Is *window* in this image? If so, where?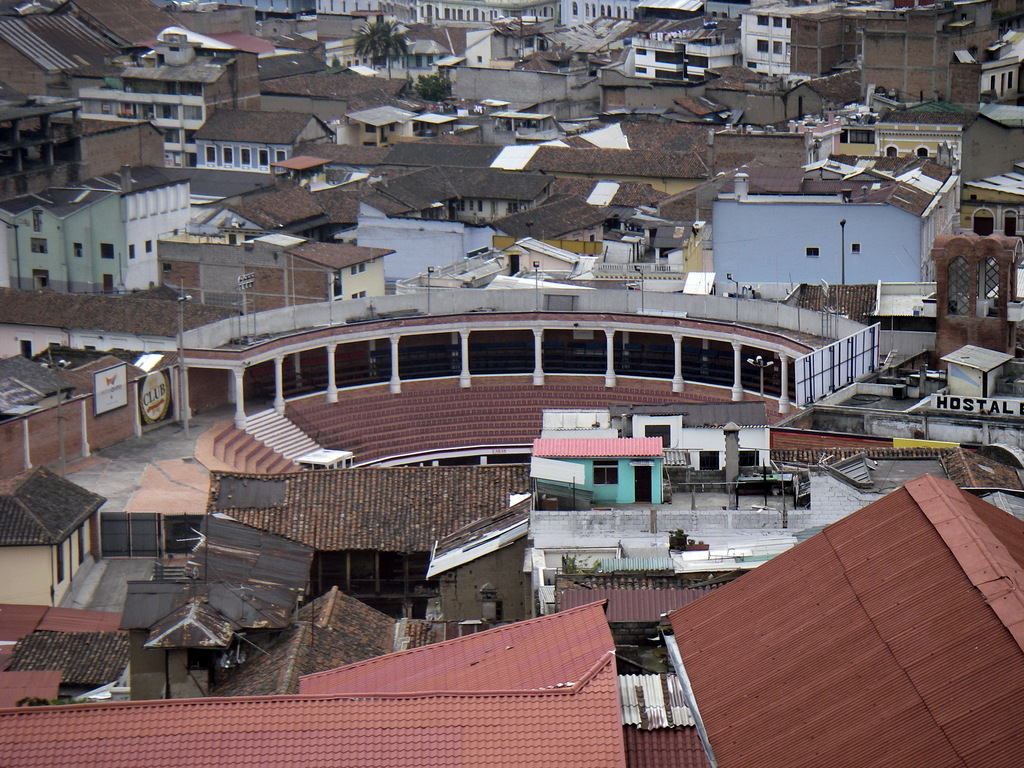
Yes, at x1=33 y1=212 x2=42 y2=234.
